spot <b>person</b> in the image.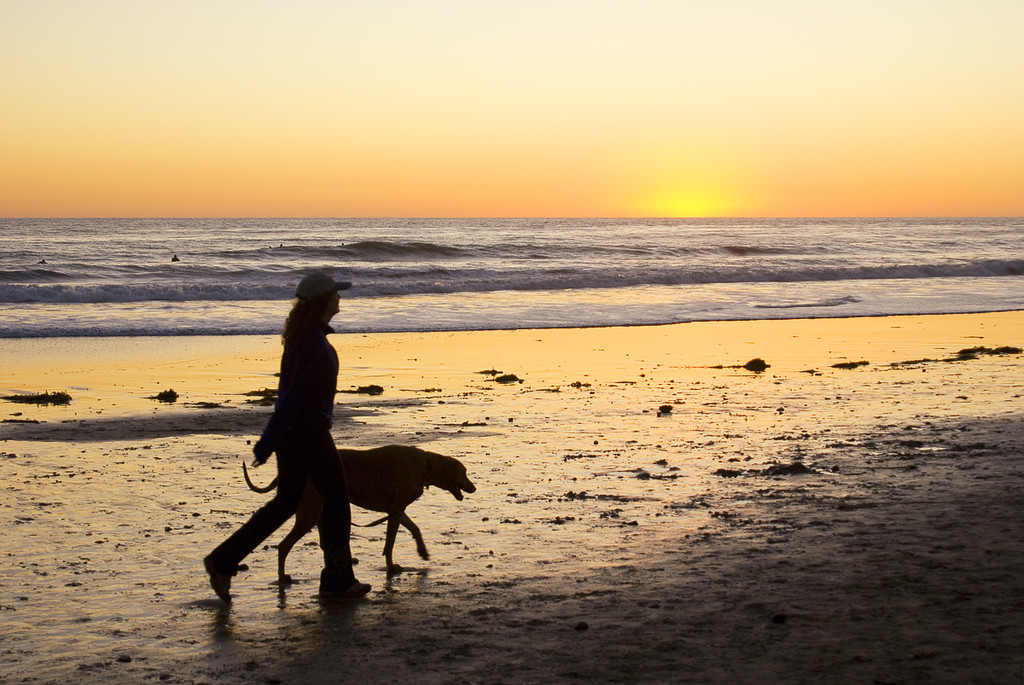
<b>person</b> found at Rect(233, 253, 354, 604).
